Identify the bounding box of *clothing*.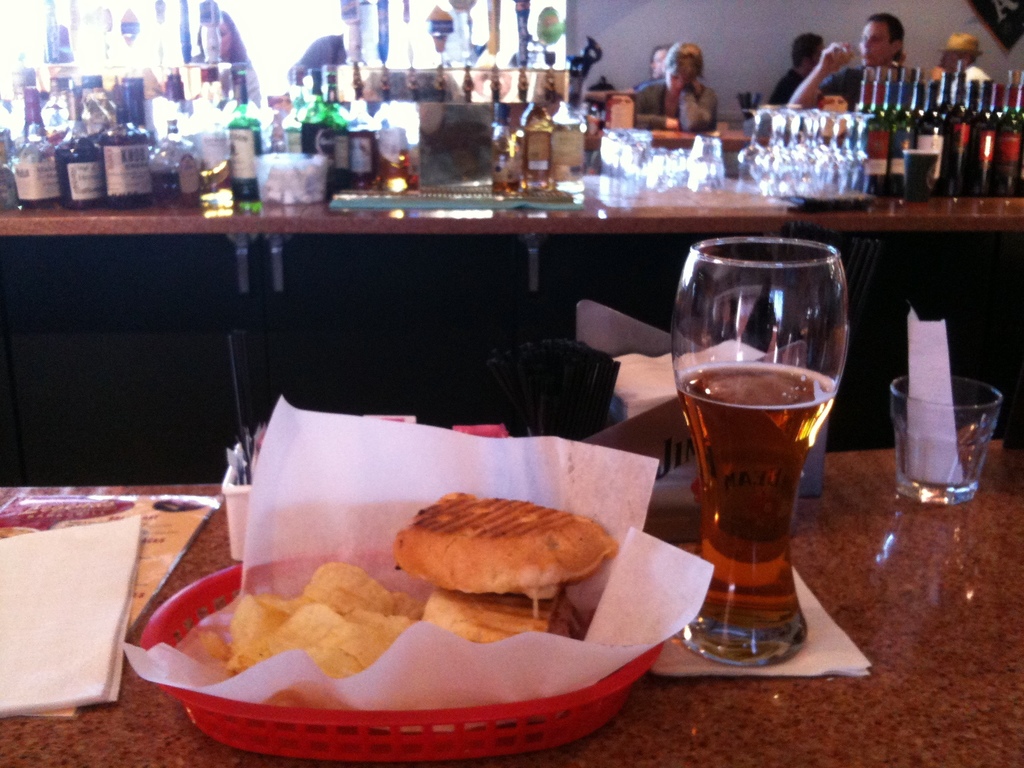
{"left": 949, "top": 61, "right": 990, "bottom": 86}.
